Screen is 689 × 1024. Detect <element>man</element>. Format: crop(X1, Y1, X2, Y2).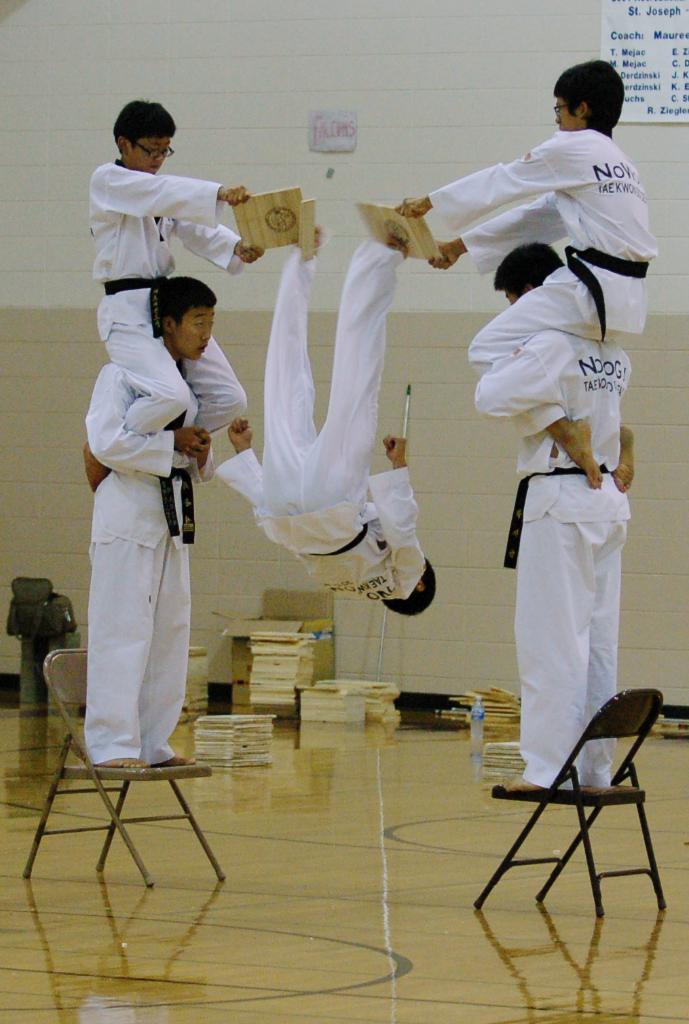
crop(478, 235, 647, 804).
